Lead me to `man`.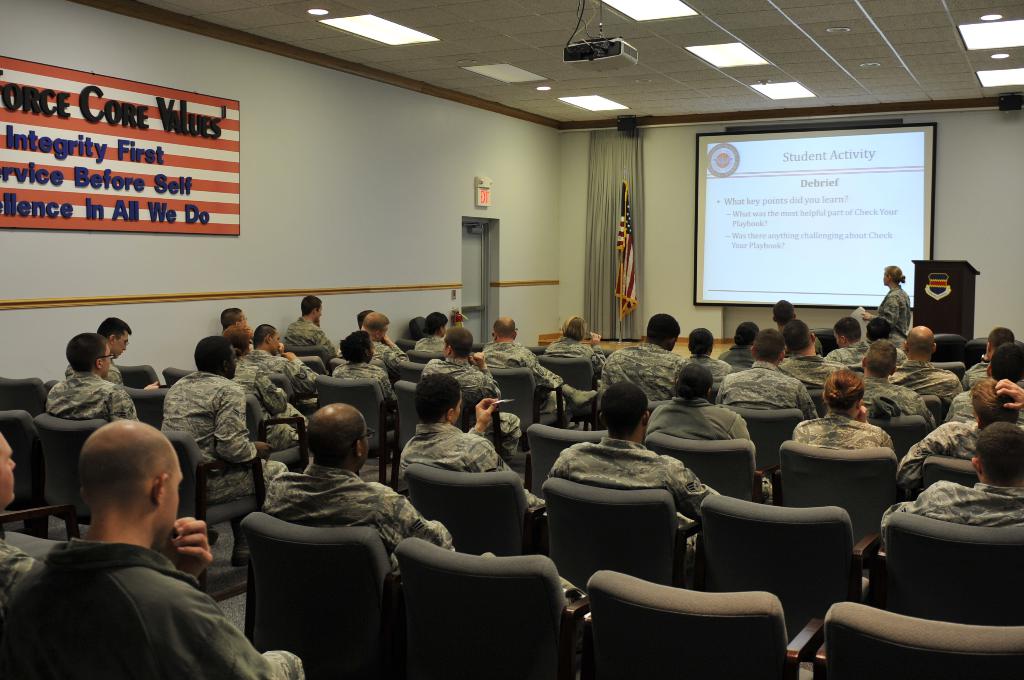
Lead to <bbox>865, 339, 936, 429</bbox>.
